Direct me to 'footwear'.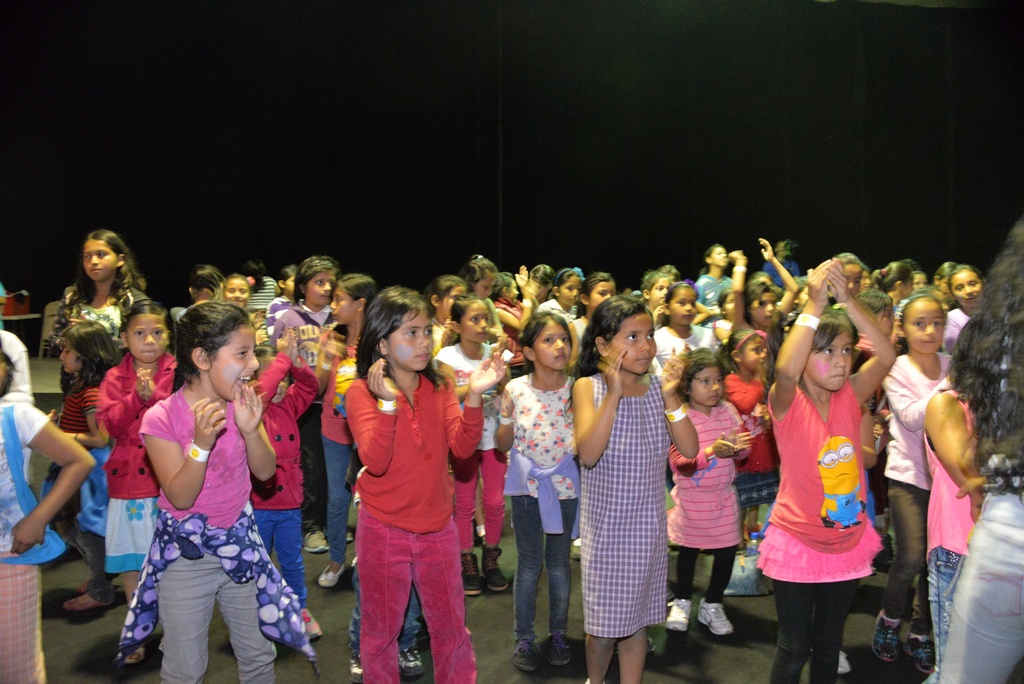
Direction: box=[462, 552, 481, 598].
